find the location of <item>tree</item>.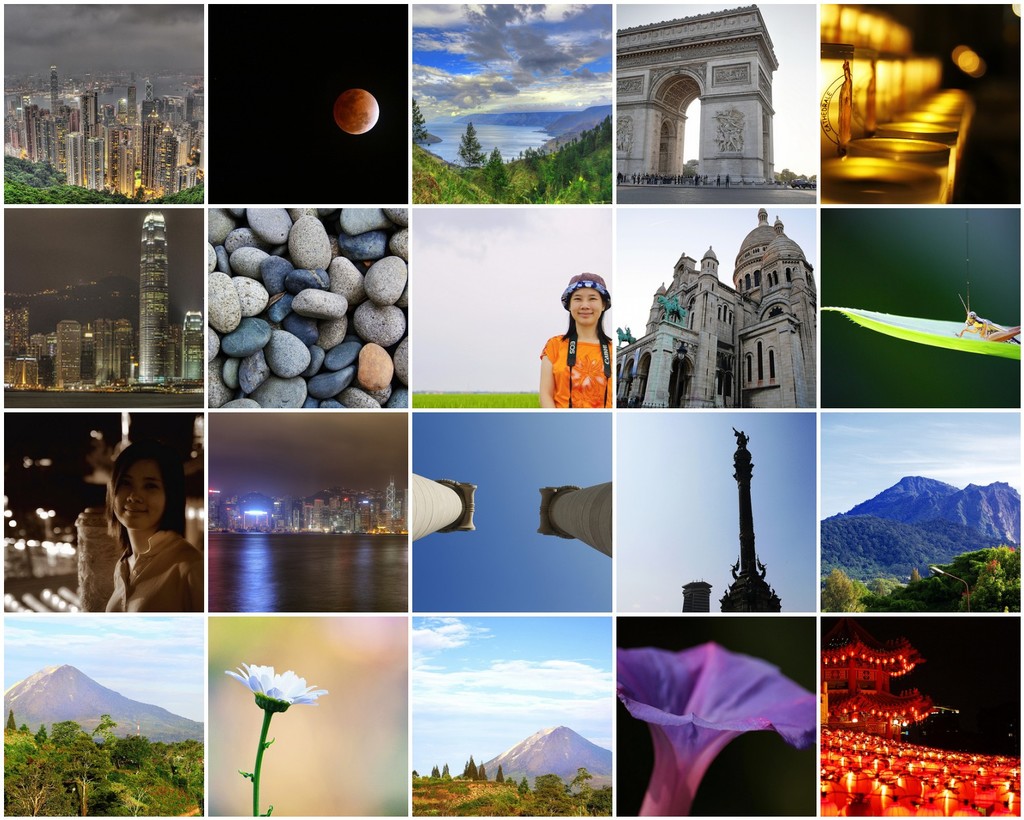
Location: (436, 760, 452, 782).
